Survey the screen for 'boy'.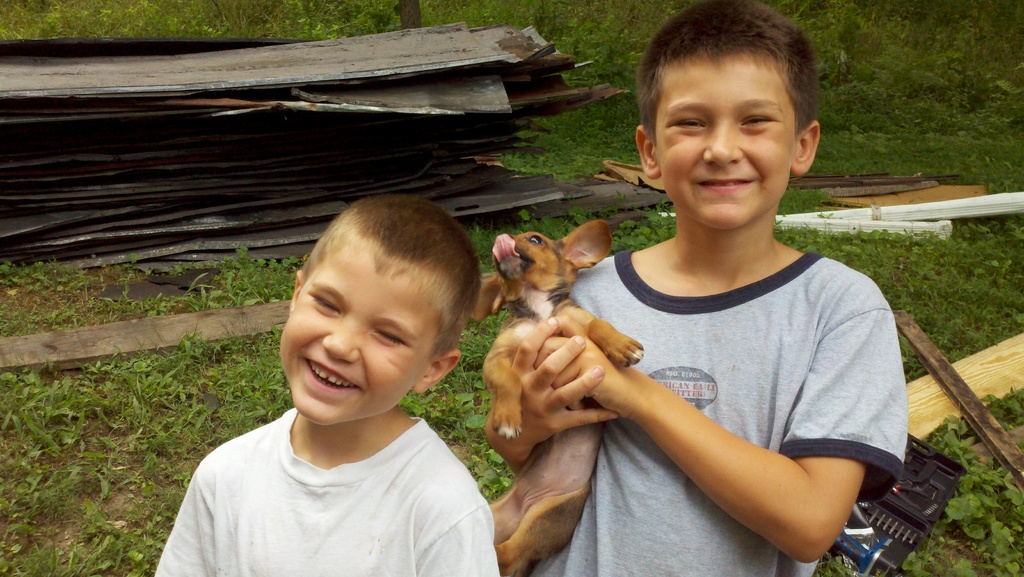
Survey found: locate(491, 1, 927, 576).
